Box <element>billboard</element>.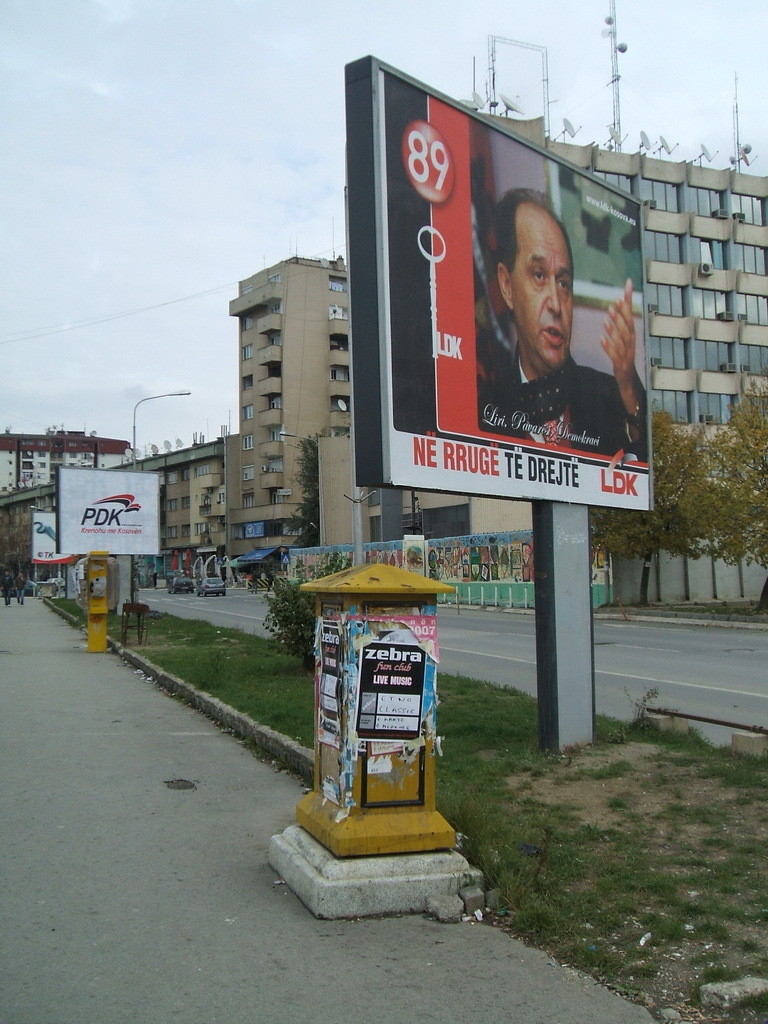
locate(58, 471, 158, 556).
